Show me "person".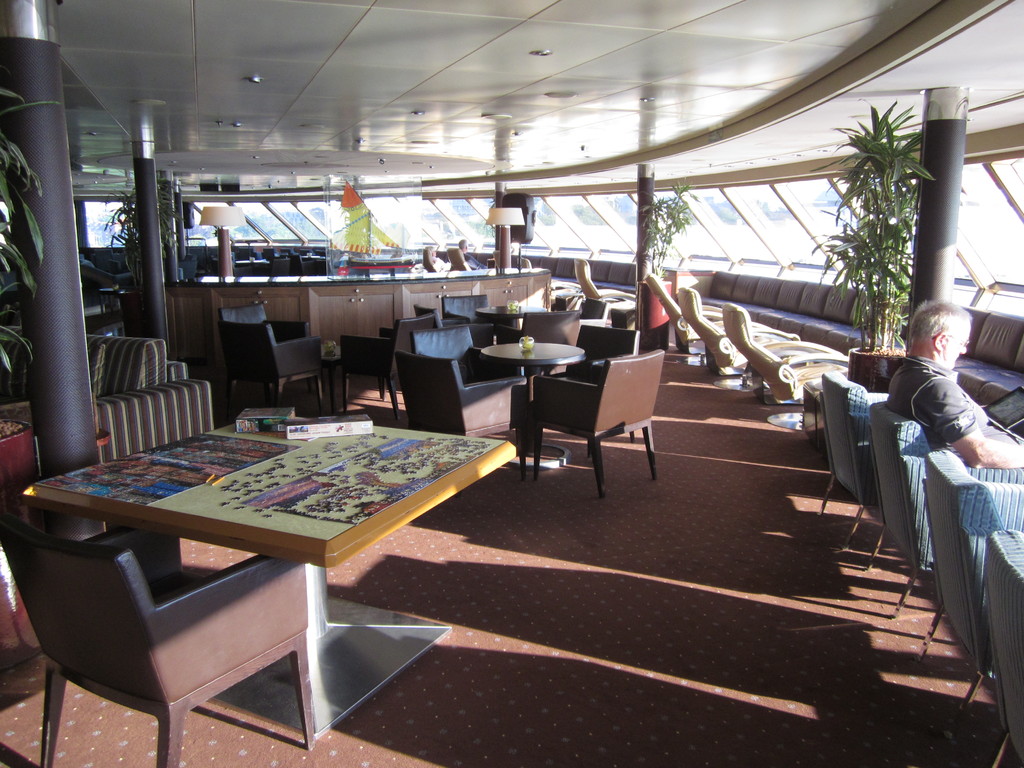
"person" is here: locate(891, 303, 1023, 470).
